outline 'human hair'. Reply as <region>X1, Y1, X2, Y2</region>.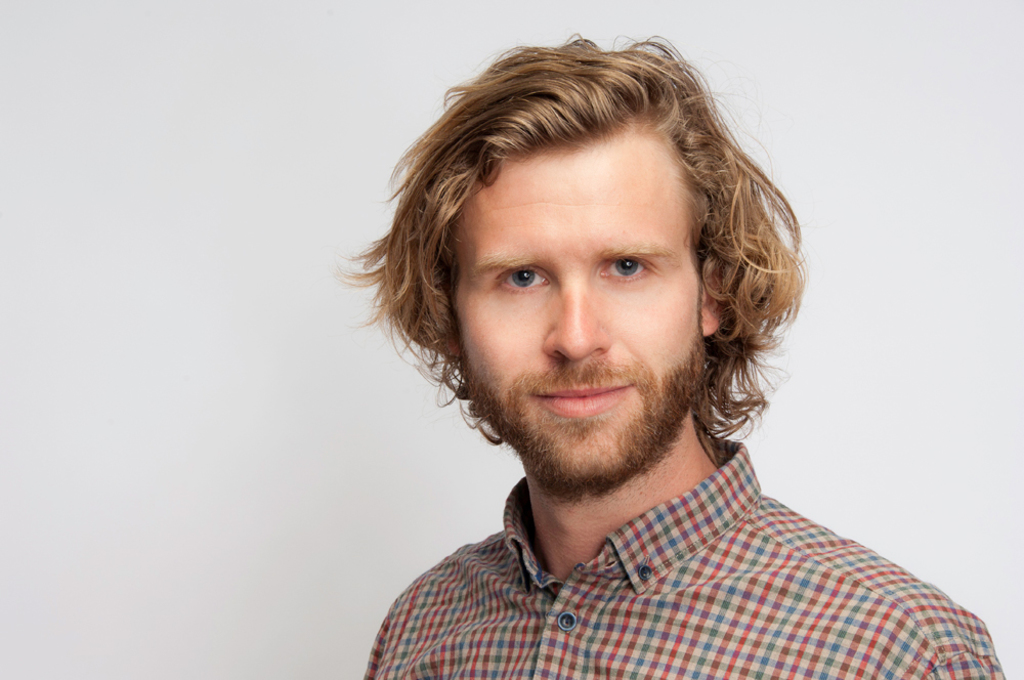
<region>374, 43, 780, 428</region>.
